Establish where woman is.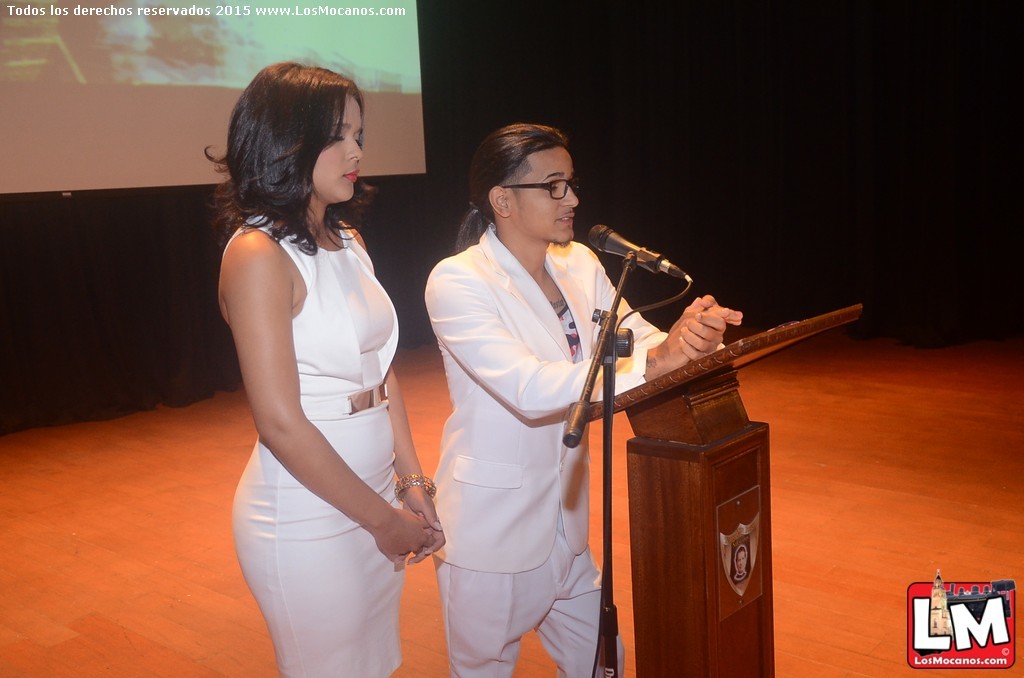
Established at 432, 118, 753, 677.
